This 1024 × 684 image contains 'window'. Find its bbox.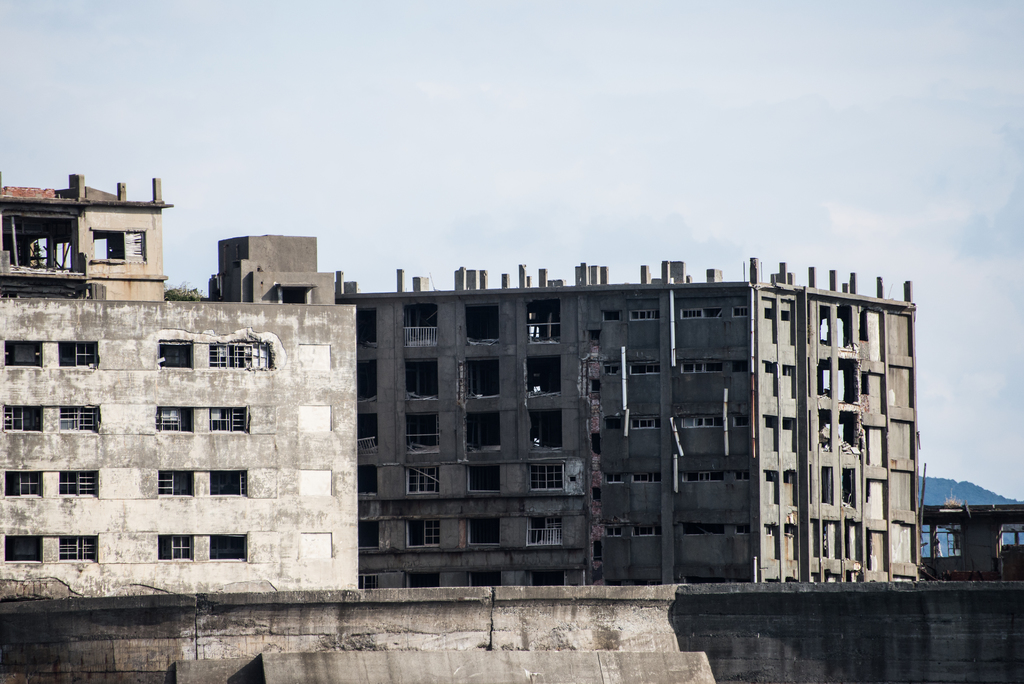
left=211, top=532, right=245, bottom=561.
